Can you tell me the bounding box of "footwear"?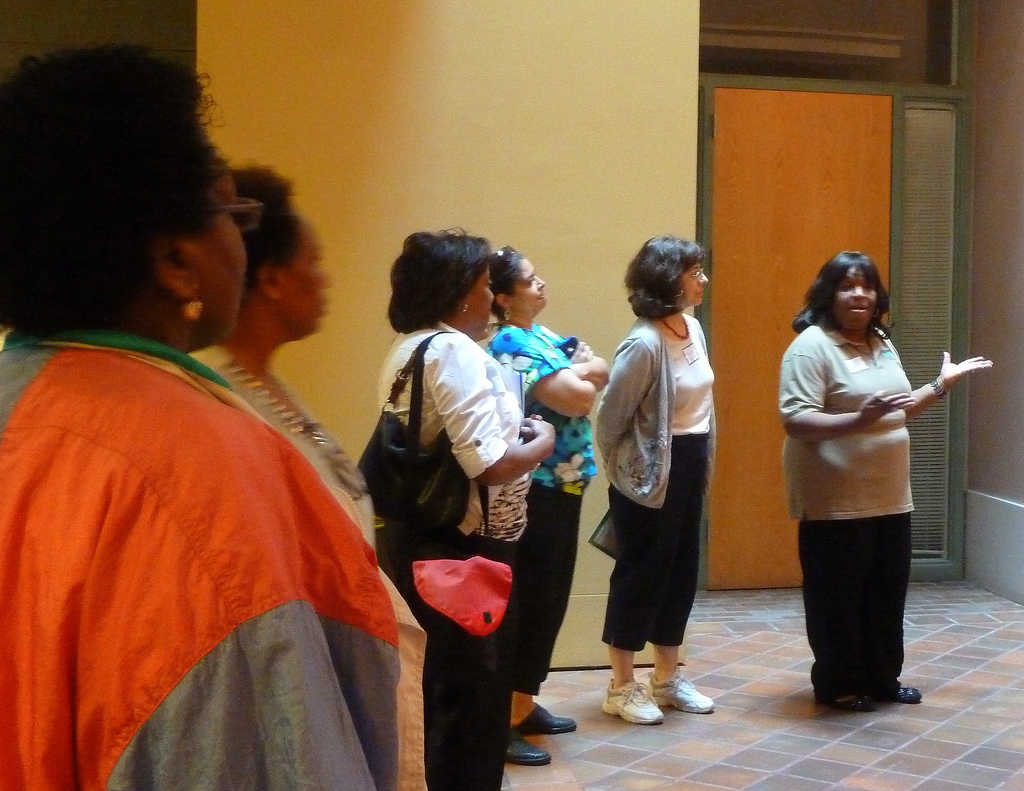
[869,683,921,703].
